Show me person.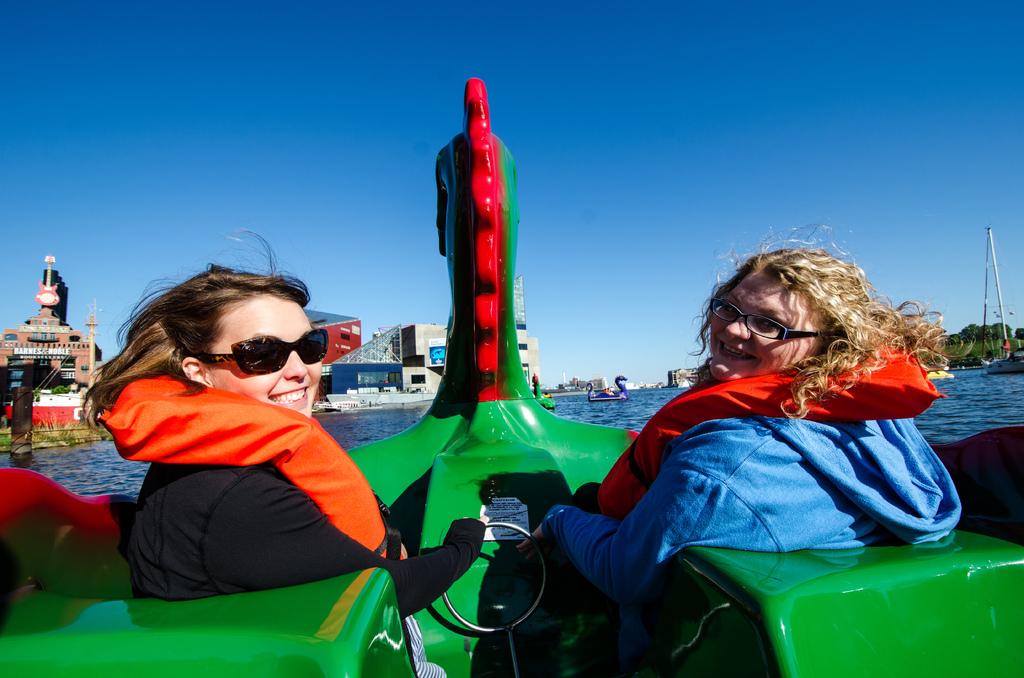
person is here: box(79, 231, 488, 677).
